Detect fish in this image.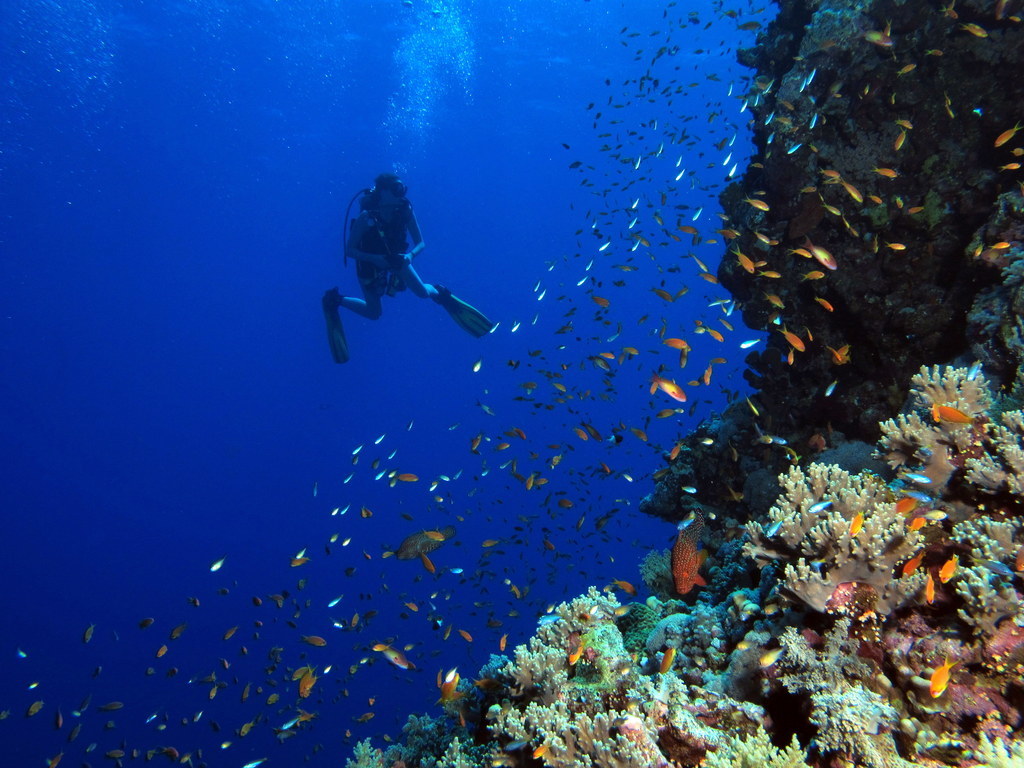
Detection: Rect(974, 552, 1013, 578).
